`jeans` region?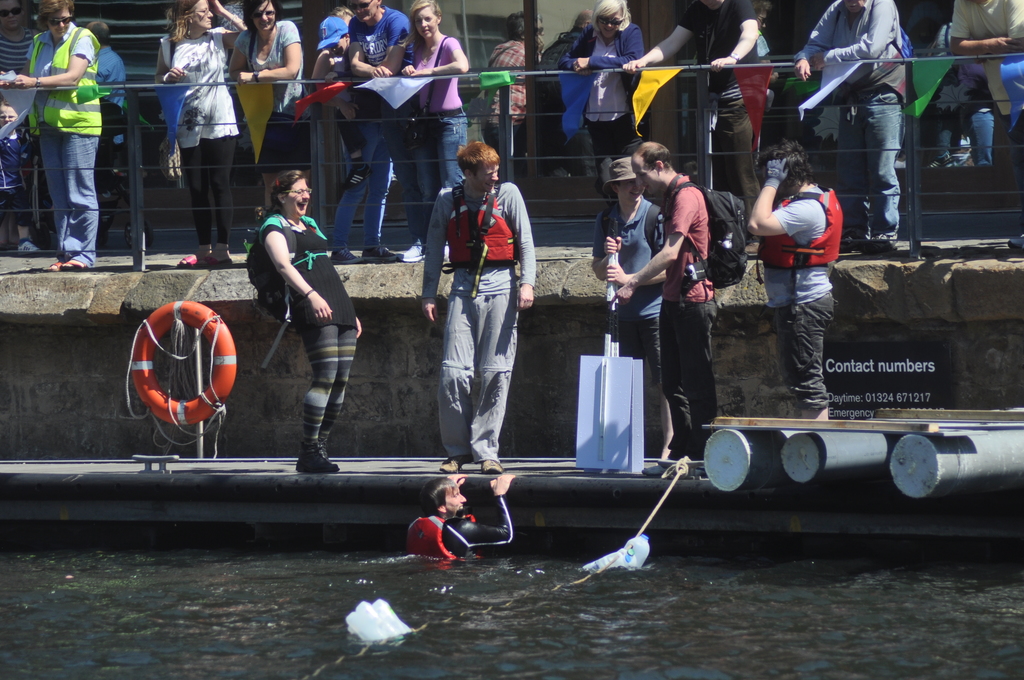
(left=259, top=116, right=312, bottom=171)
